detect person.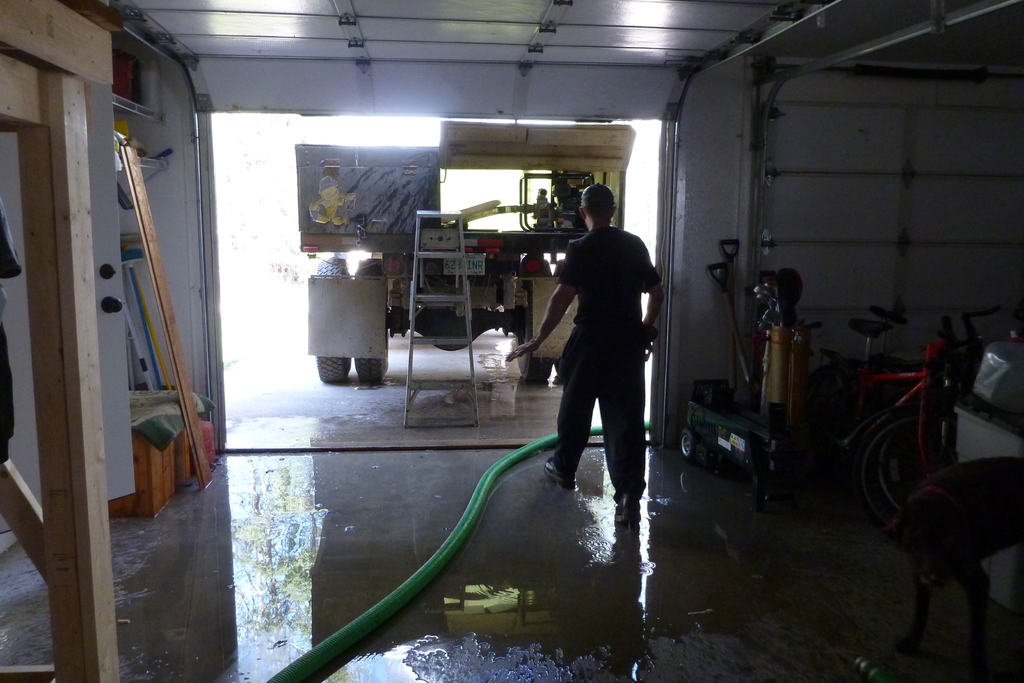
Detected at left=508, top=180, right=666, bottom=529.
